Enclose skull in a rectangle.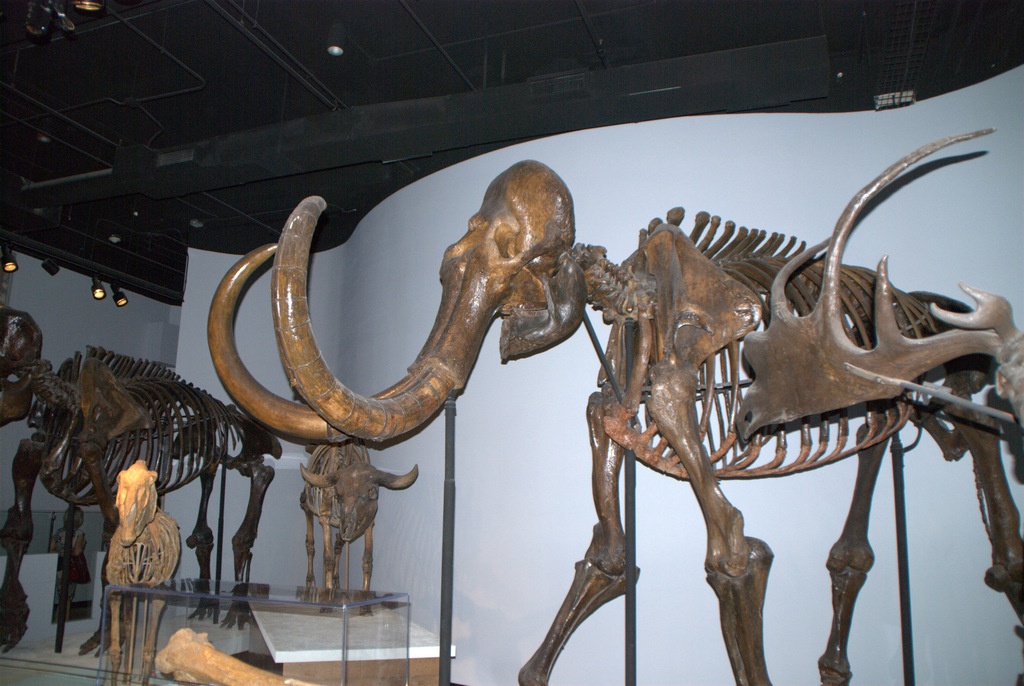
<box>119,458,159,547</box>.
